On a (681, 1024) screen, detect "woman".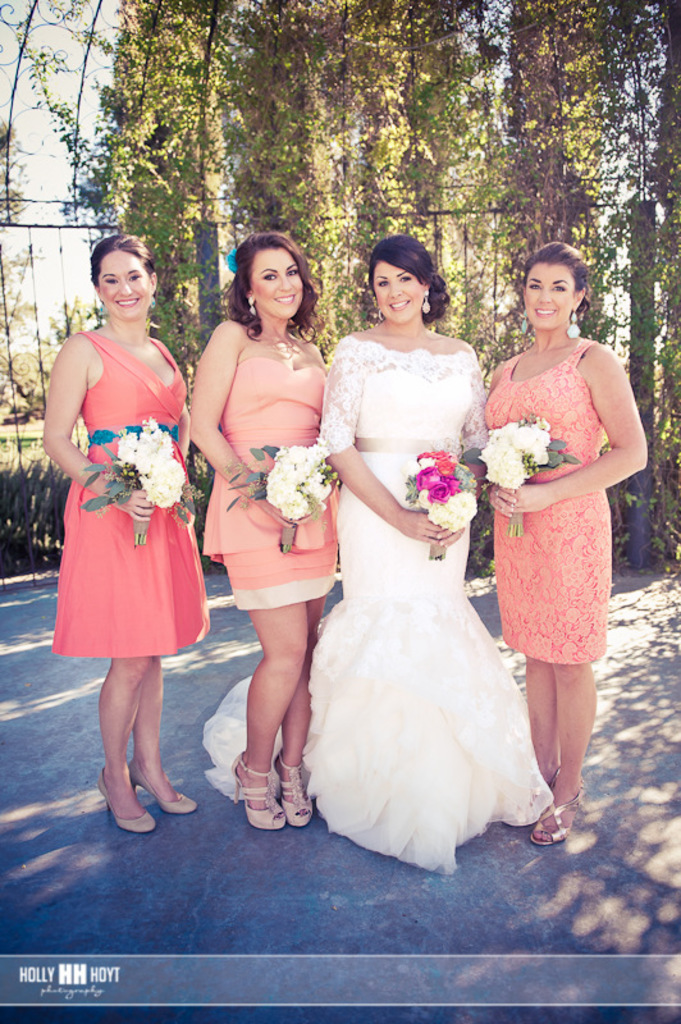
locate(201, 241, 559, 879).
